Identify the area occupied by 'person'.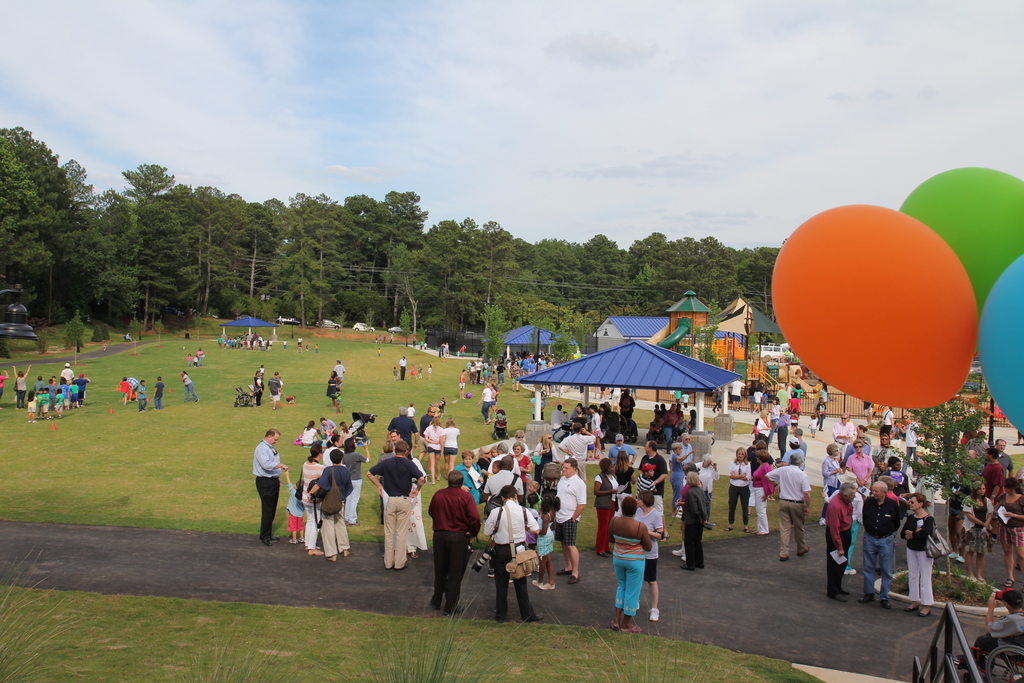
Area: BBox(497, 359, 508, 387).
